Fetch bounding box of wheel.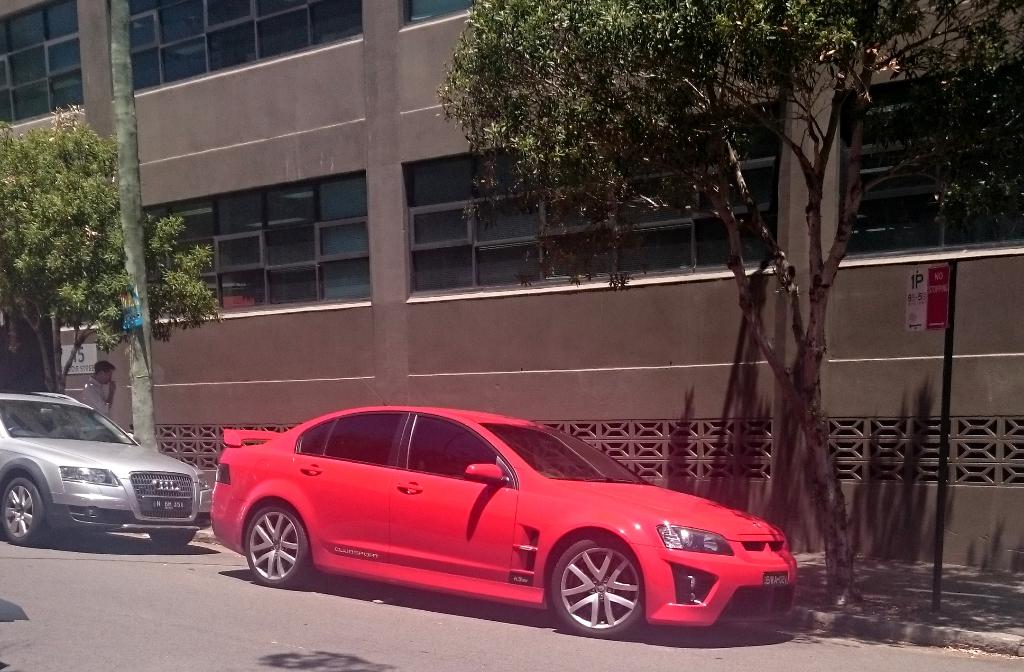
Bbox: <box>148,522,195,546</box>.
